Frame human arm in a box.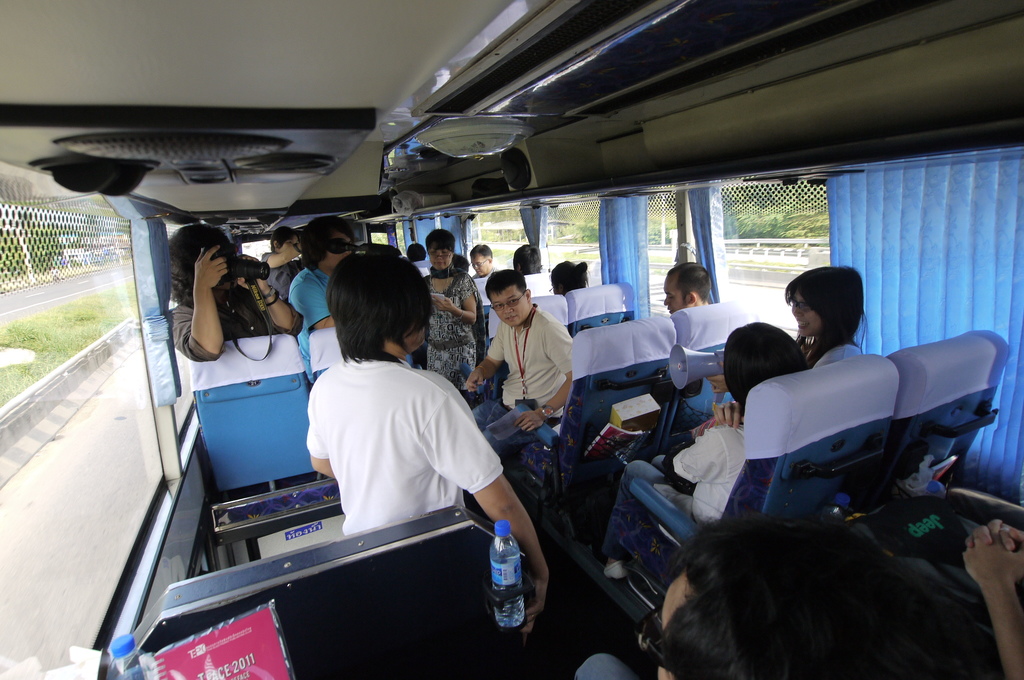
bbox=(257, 244, 301, 270).
